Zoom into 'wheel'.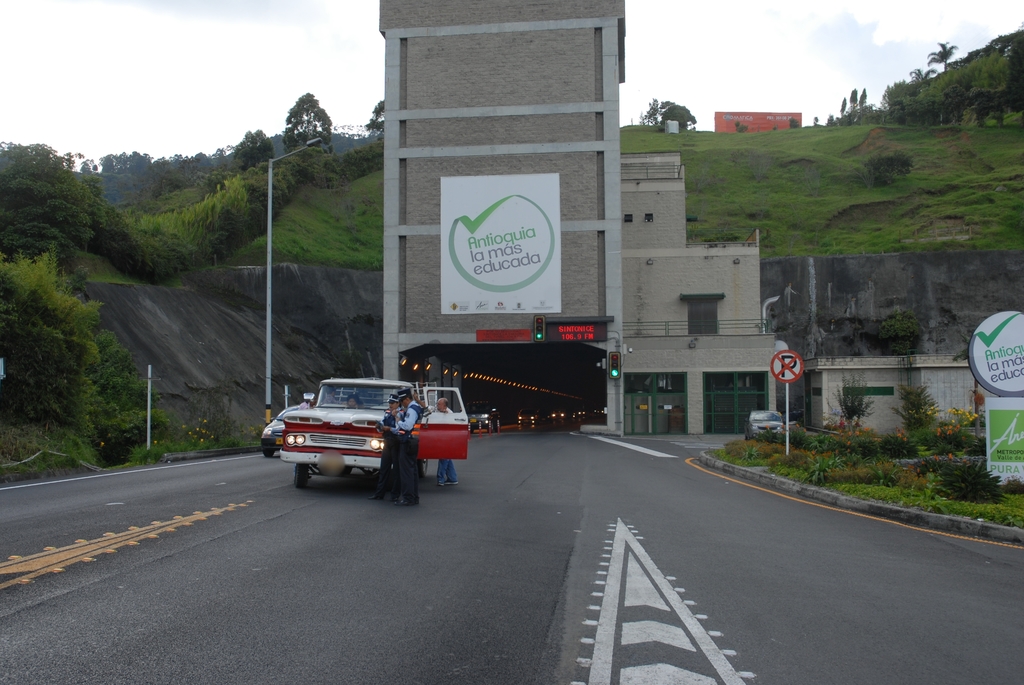
Zoom target: x1=746 y1=430 x2=758 y2=442.
